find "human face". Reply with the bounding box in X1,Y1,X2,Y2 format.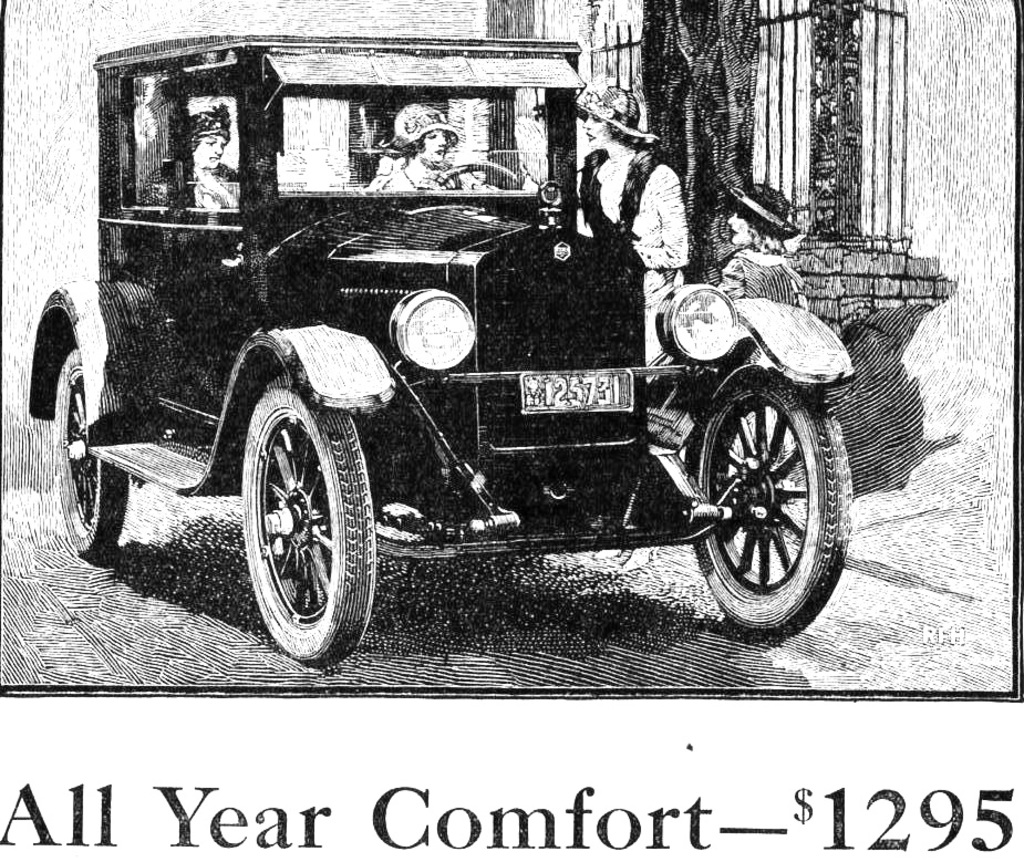
720,205,747,246.
